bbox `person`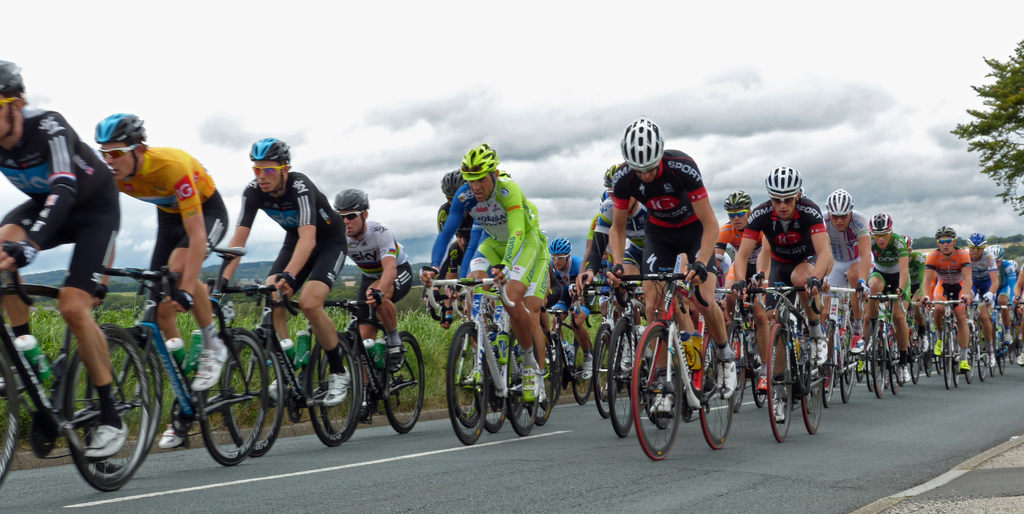
x1=213 y1=131 x2=365 y2=411
